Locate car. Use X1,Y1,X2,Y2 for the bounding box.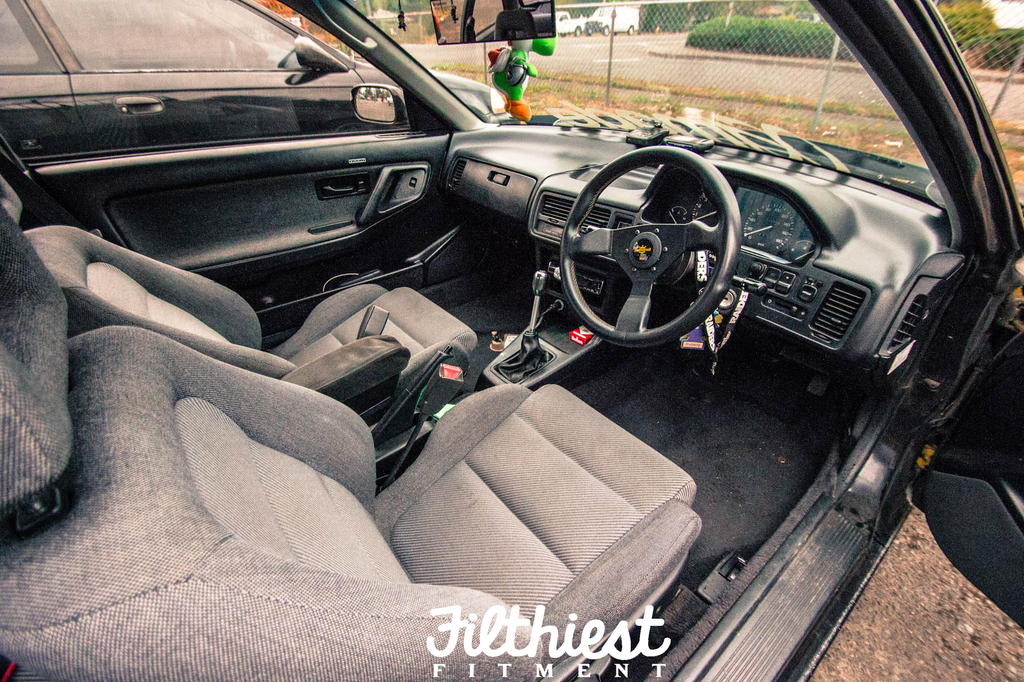
584,0,635,31.
